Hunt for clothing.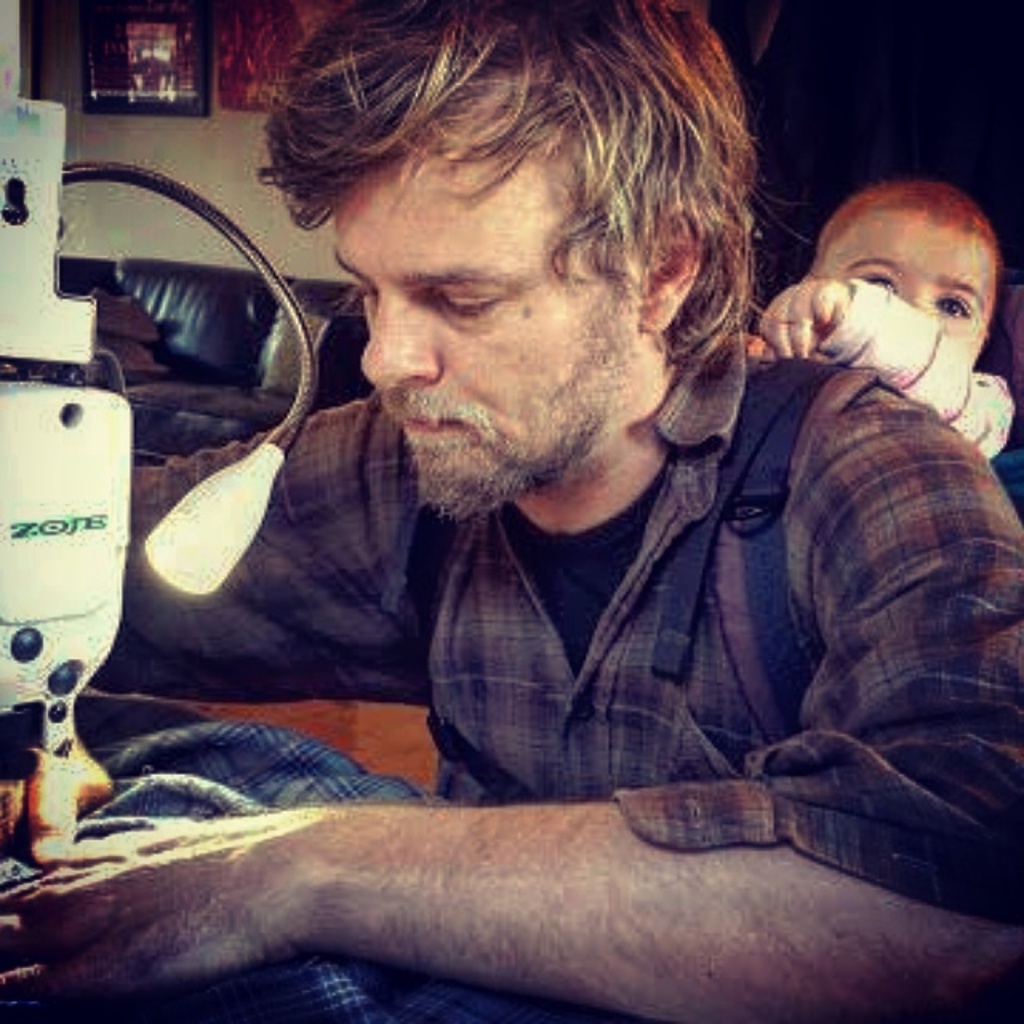
Hunted down at 798 282 1016 480.
